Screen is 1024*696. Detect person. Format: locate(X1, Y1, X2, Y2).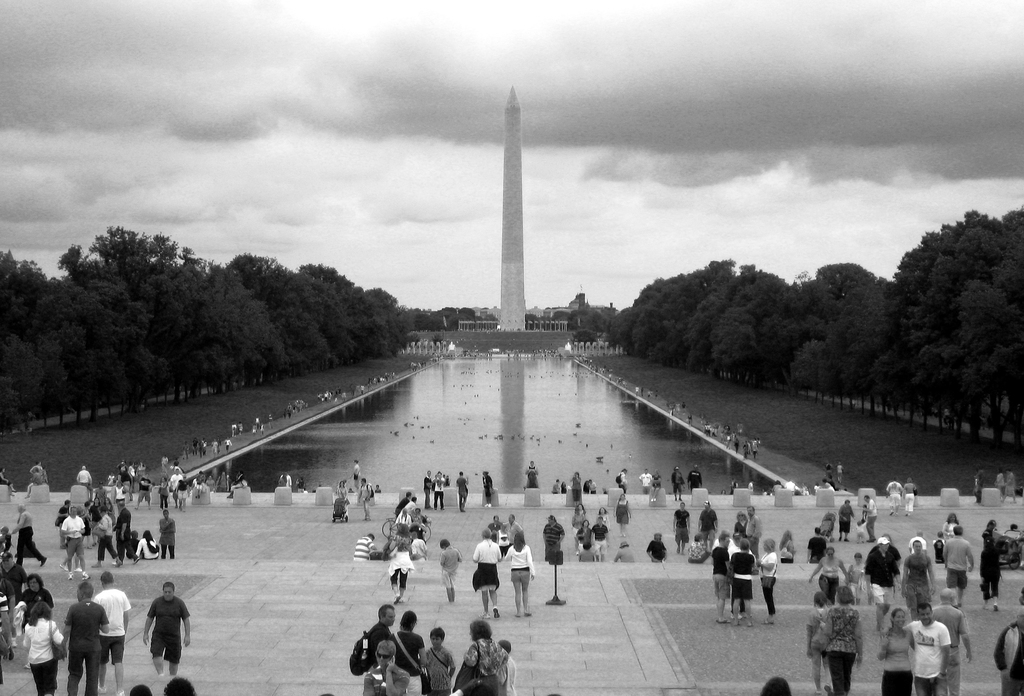
locate(730, 536, 753, 626).
